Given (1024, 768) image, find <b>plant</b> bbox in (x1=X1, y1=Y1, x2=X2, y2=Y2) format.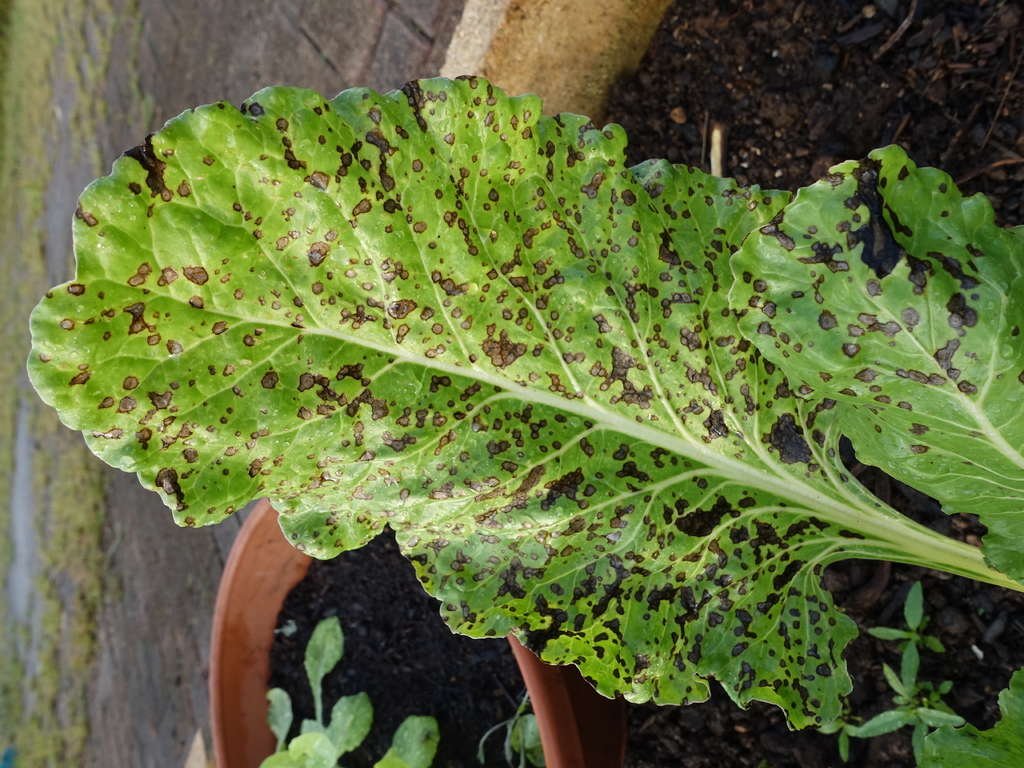
(x1=826, y1=674, x2=973, y2=767).
